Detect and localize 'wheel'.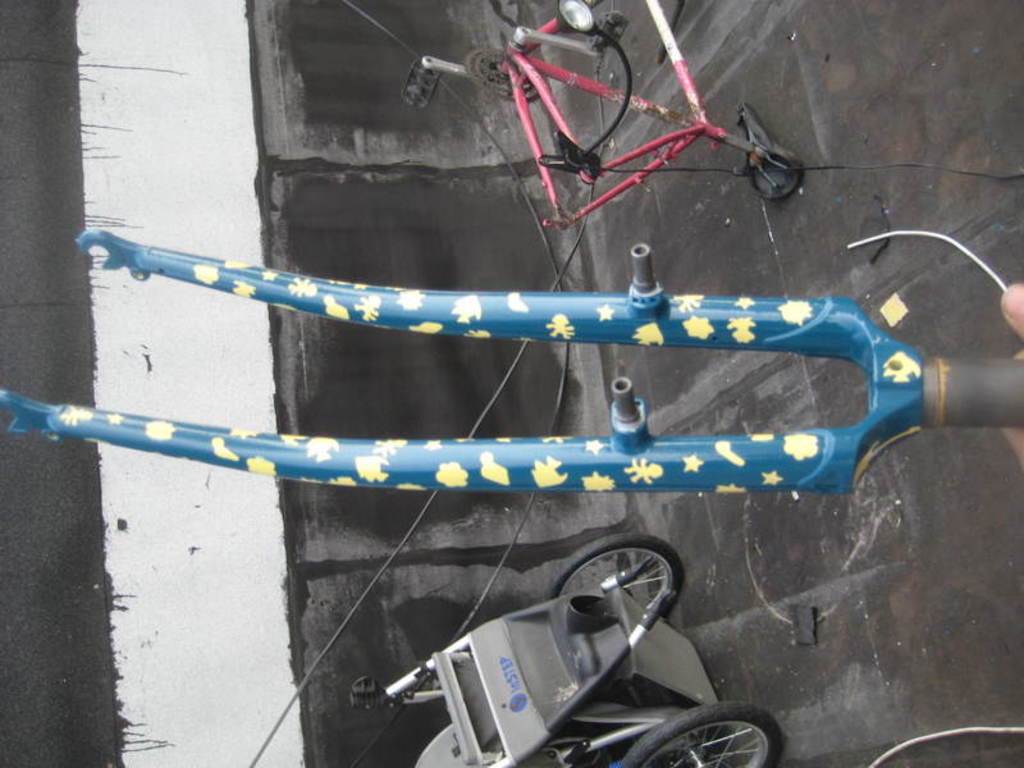
Localized at [x1=466, y1=45, x2=552, y2=105].
